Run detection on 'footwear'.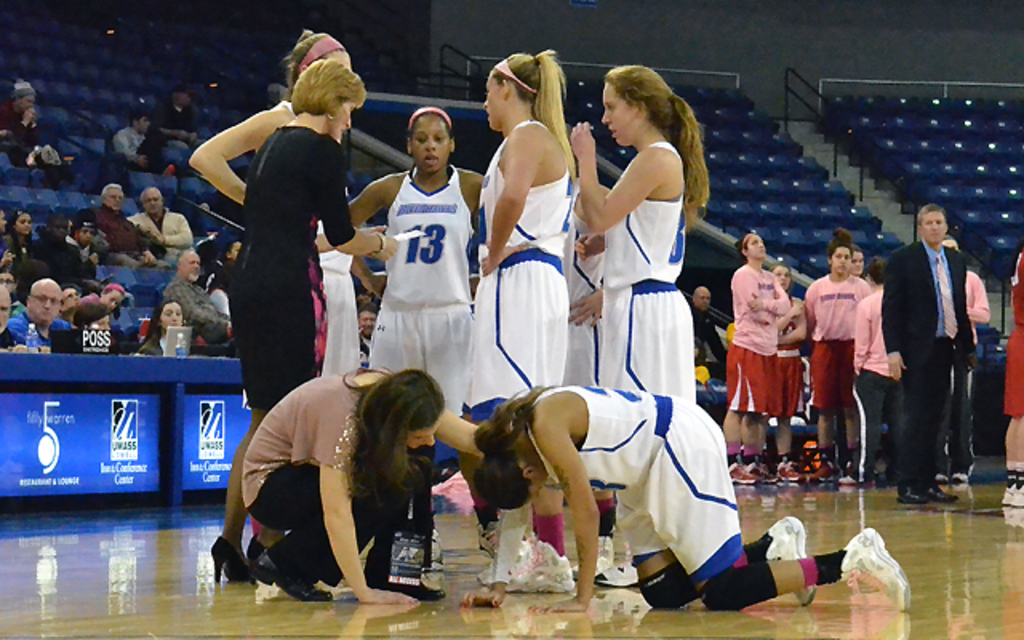
Result: <region>763, 517, 816, 605</region>.
